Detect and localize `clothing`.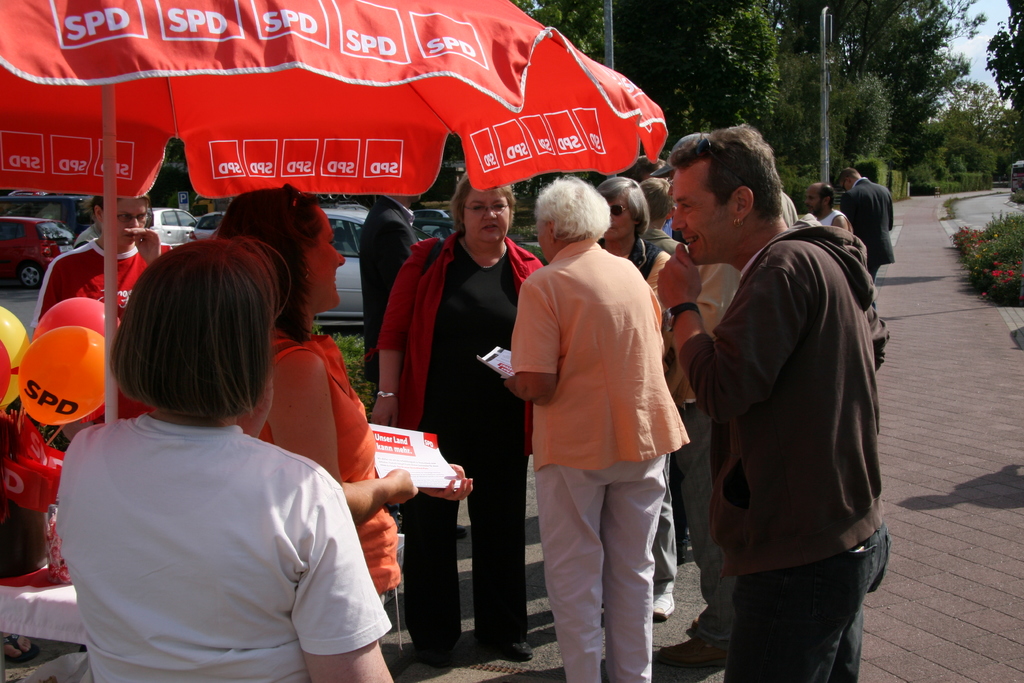
Localized at Rect(509, 242, 695, 674).
